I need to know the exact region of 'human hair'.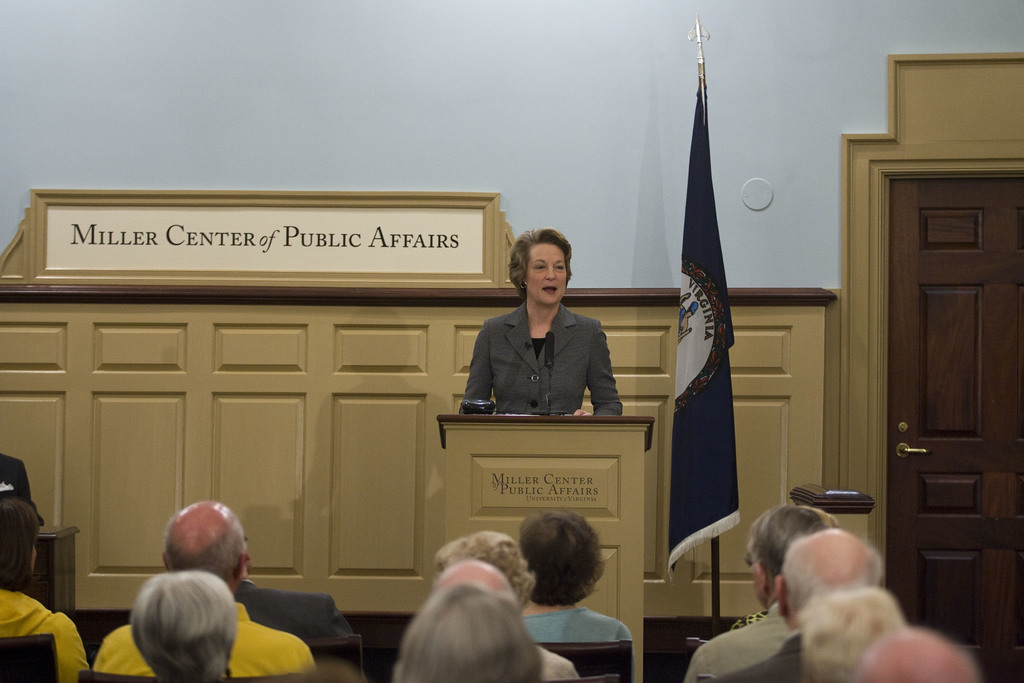
Region: box(113, 579, 234, 682).
